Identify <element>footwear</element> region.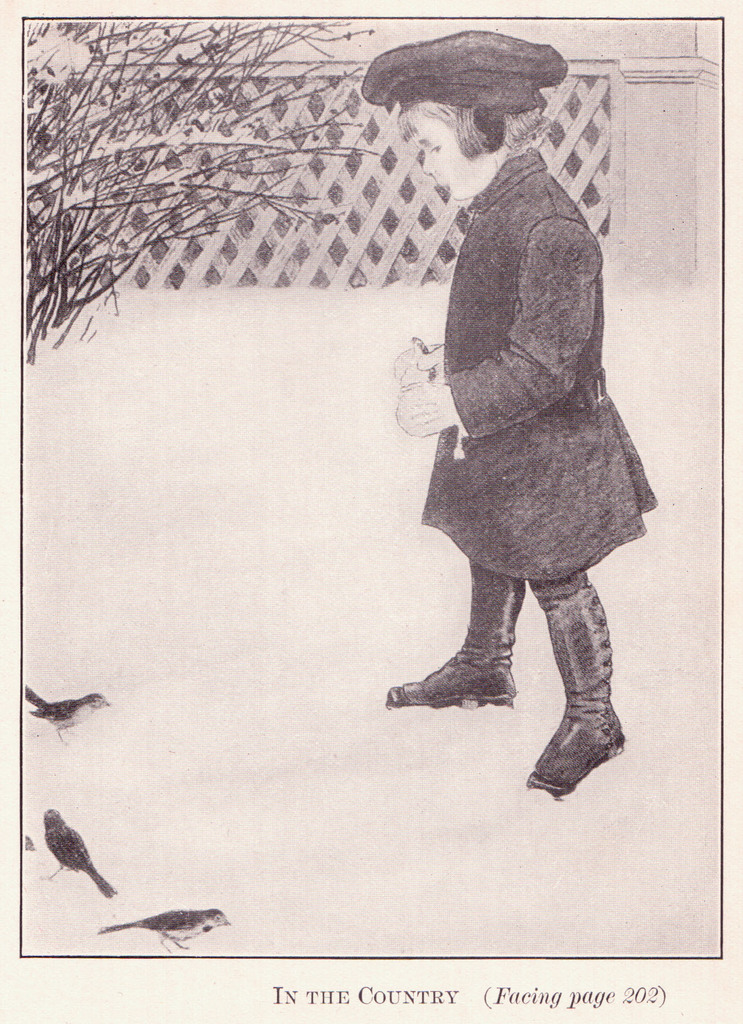
Region: {"x1": 525, "y1": 599, "x2": 625, "y2": 798}.
